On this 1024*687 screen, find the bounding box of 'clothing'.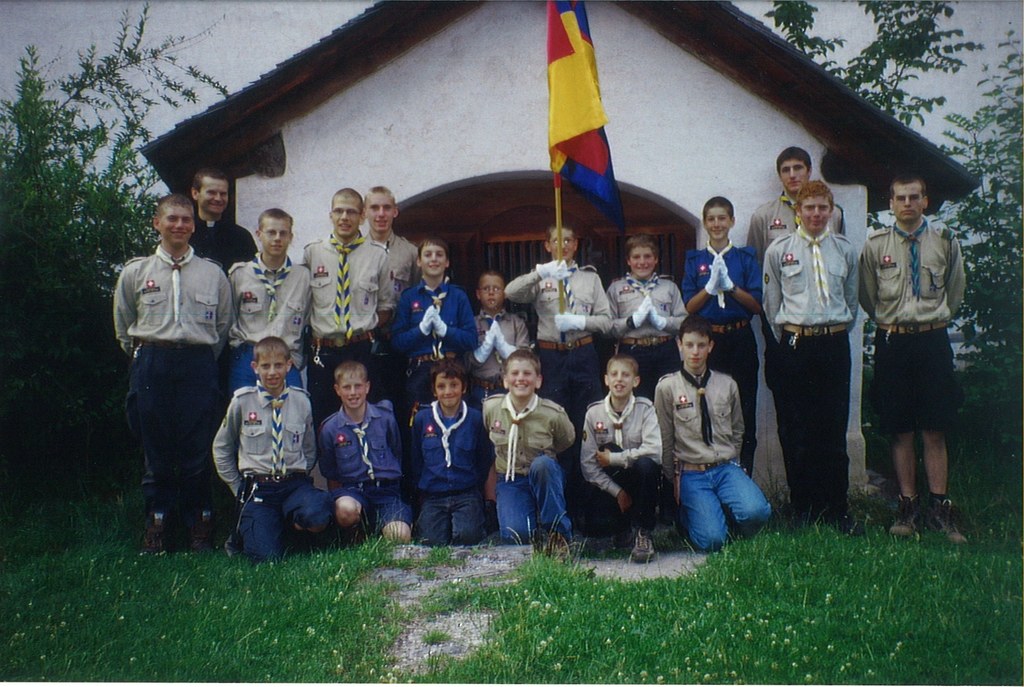
Bounding box: region(211, 374, 335, 560).
